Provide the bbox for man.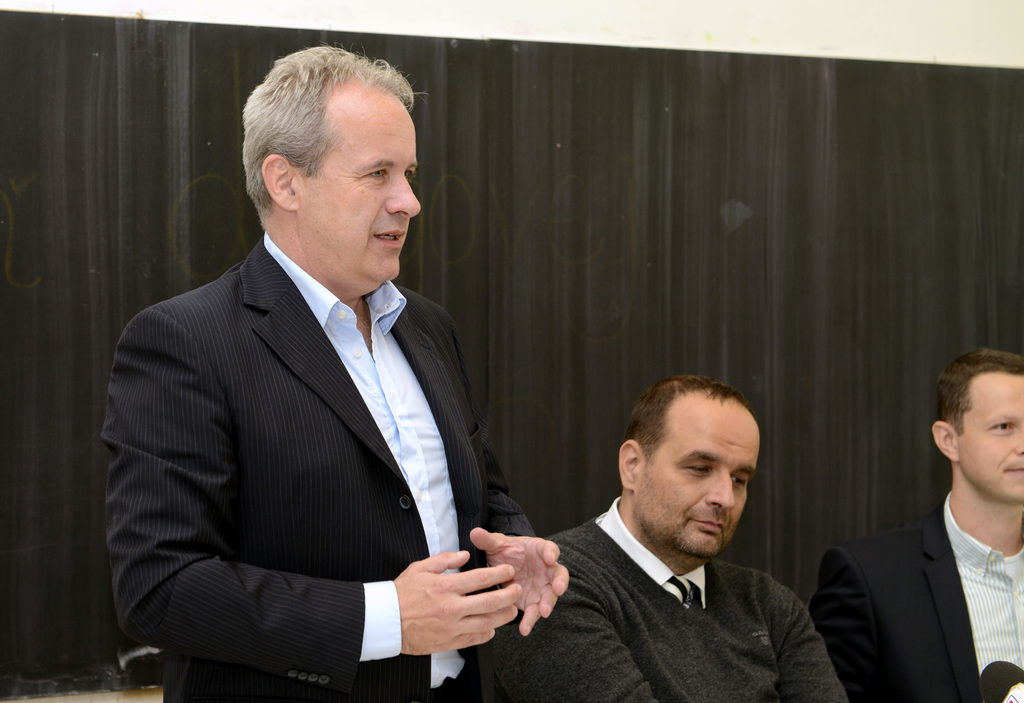
Rect(108, 35, 570, 702).
